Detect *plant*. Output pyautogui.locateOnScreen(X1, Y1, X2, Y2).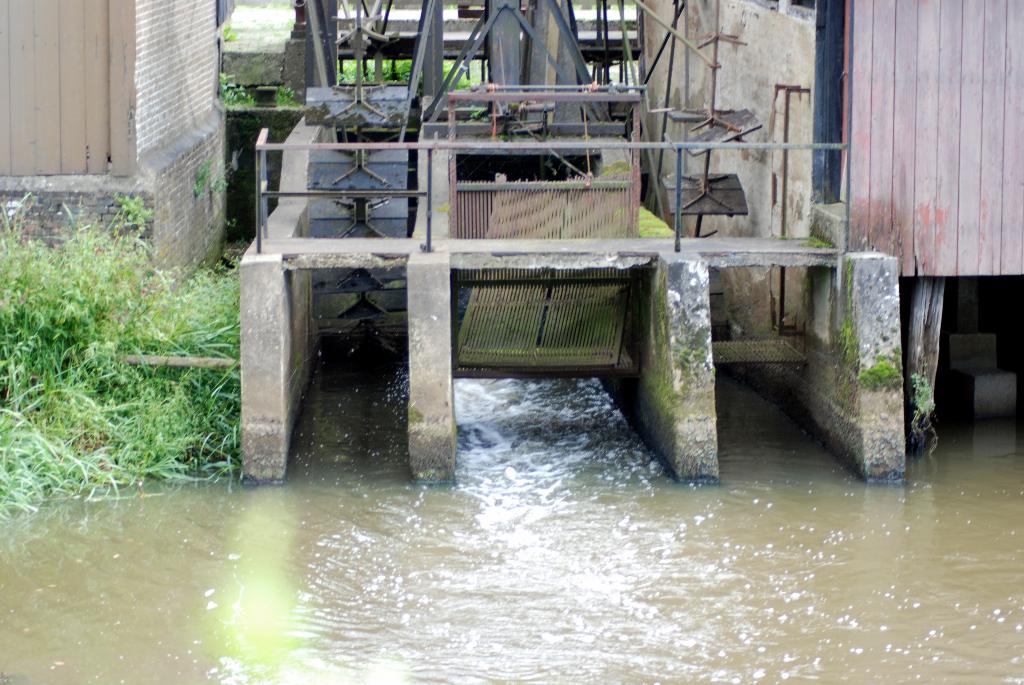
pyautogui.locateOnScreen(913, 365, 934, 415).
